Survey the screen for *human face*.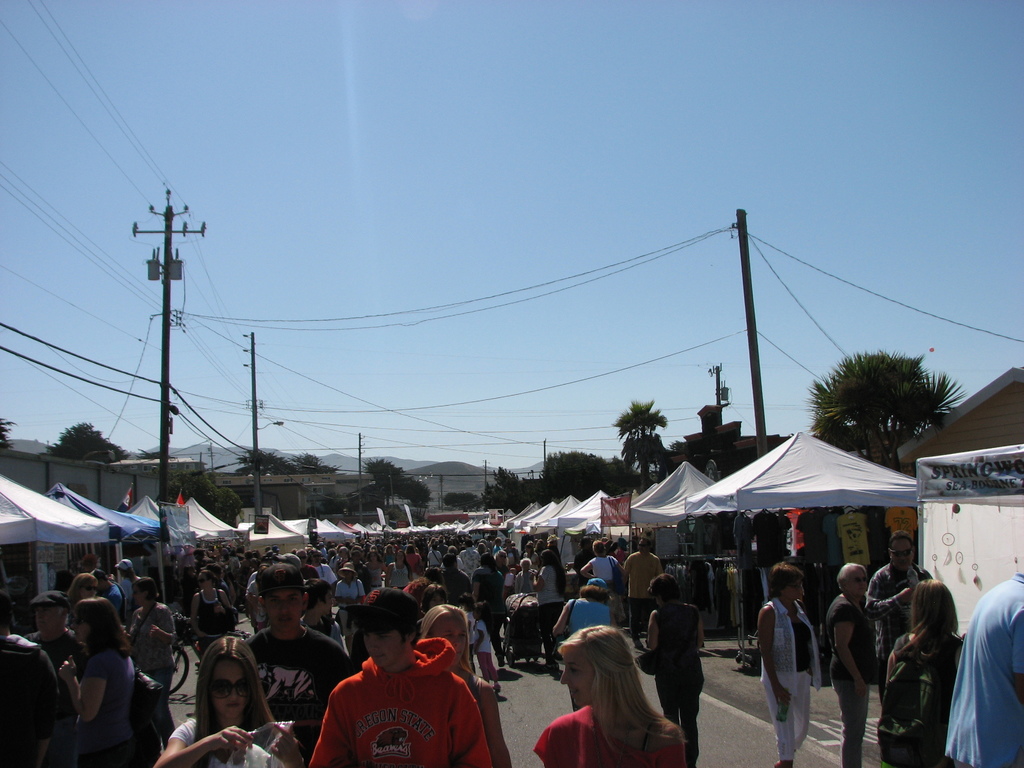
Survey found: <box>261,590,300,625</box>.
